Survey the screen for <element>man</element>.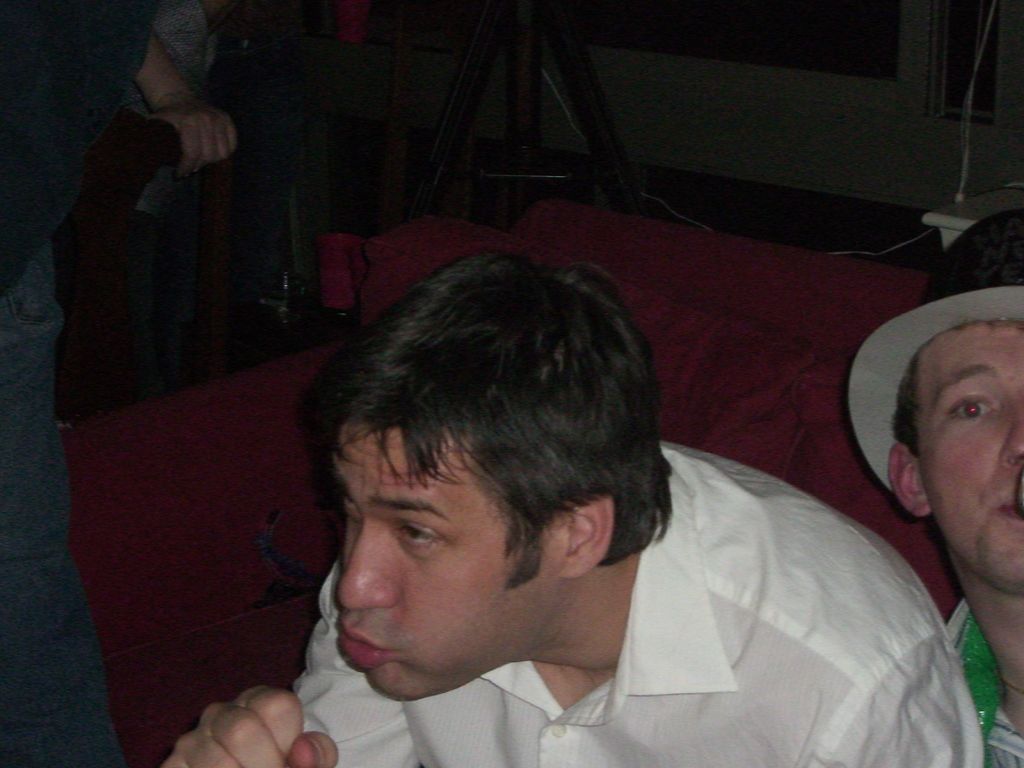
Survey found: 249:211:936:767.
